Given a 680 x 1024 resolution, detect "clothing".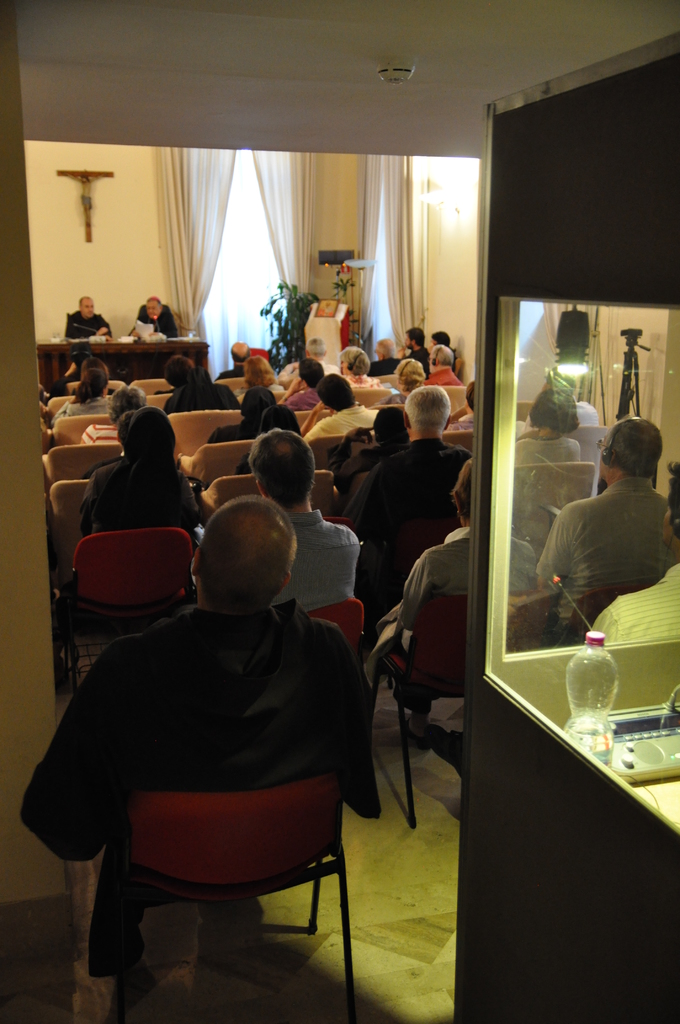
{"left": 585, "top": 566, "right": 679, "bottom": 645}.
